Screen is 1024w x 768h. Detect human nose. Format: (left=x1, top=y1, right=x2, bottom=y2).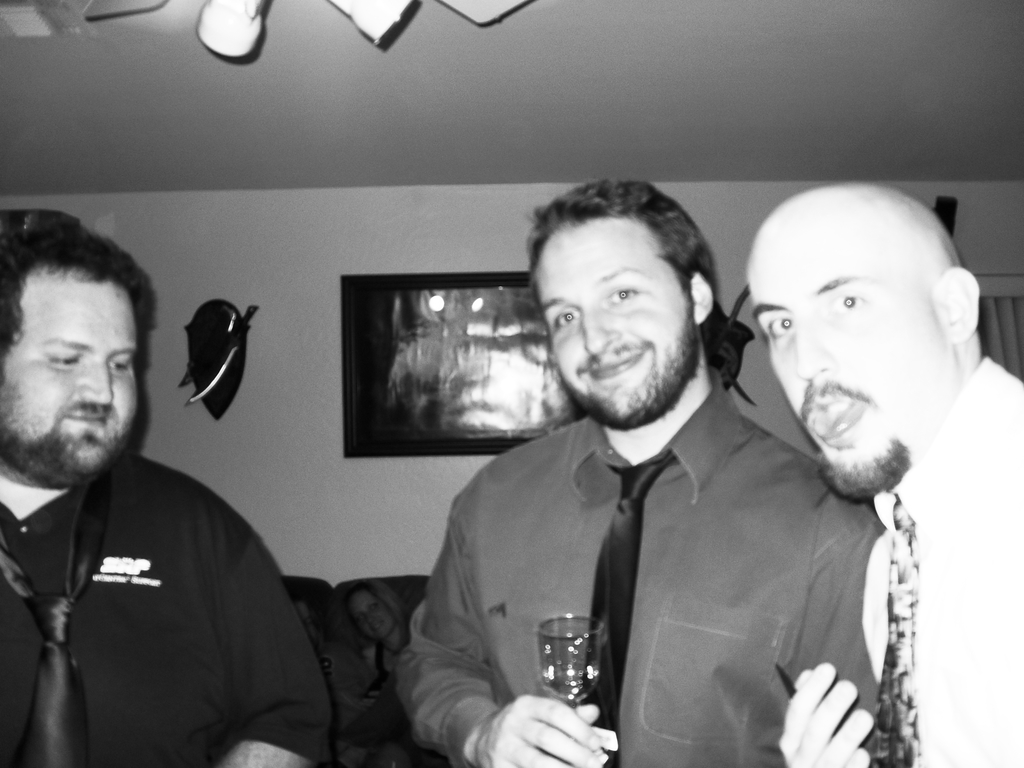
(left=796, top=332, right=834, bottom=378).
